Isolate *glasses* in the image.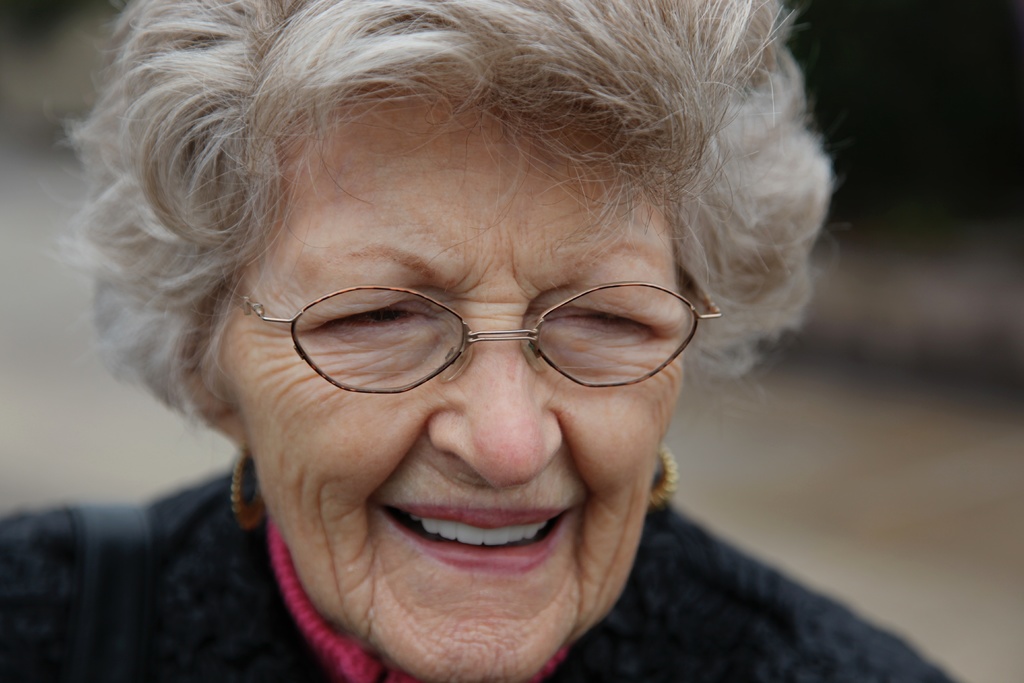
Isolated region: <box>218,279,727,394</box>.
